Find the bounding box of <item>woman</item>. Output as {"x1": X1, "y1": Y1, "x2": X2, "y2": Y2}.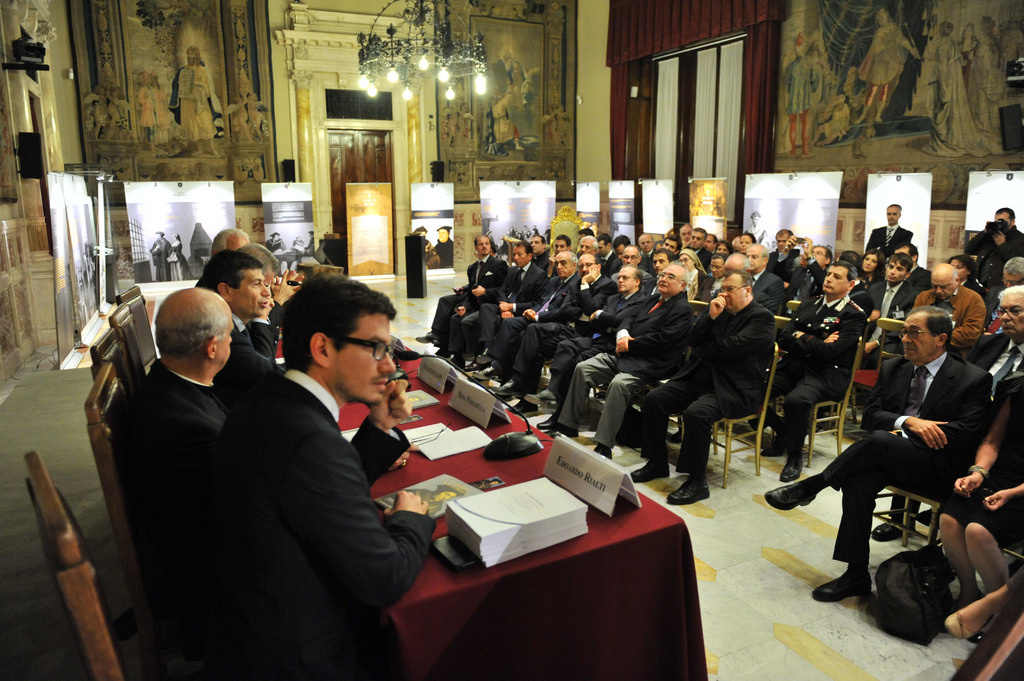
{"x1": 970, "y1": 15, "x2": 1007, "y2": 139}.
